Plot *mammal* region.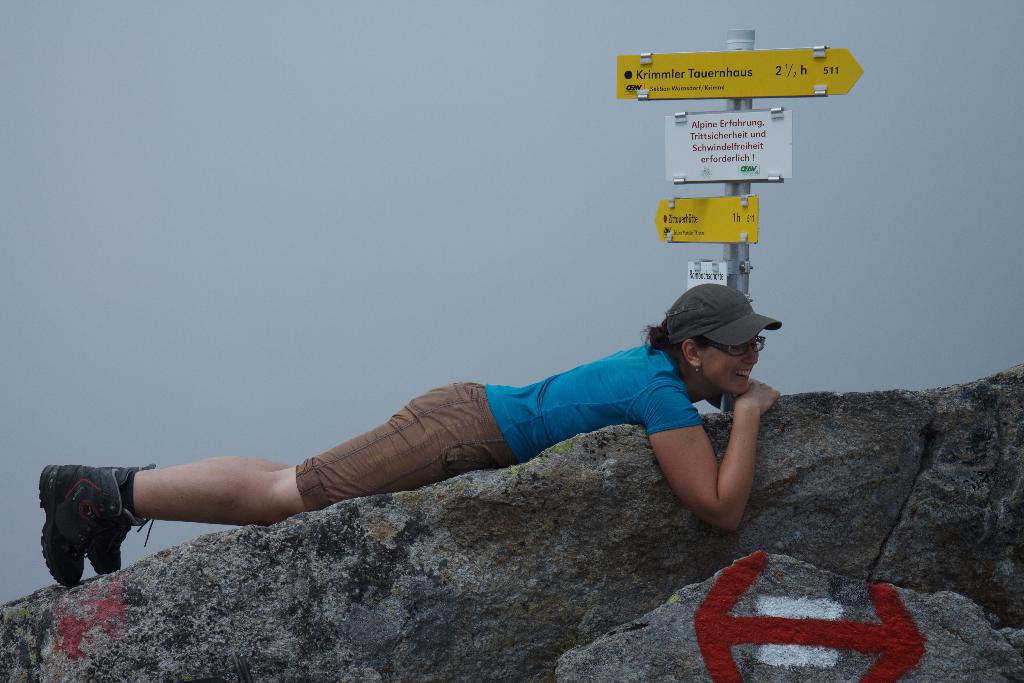
Plotted at [left=36, top=282, right=778, bottom=588].
